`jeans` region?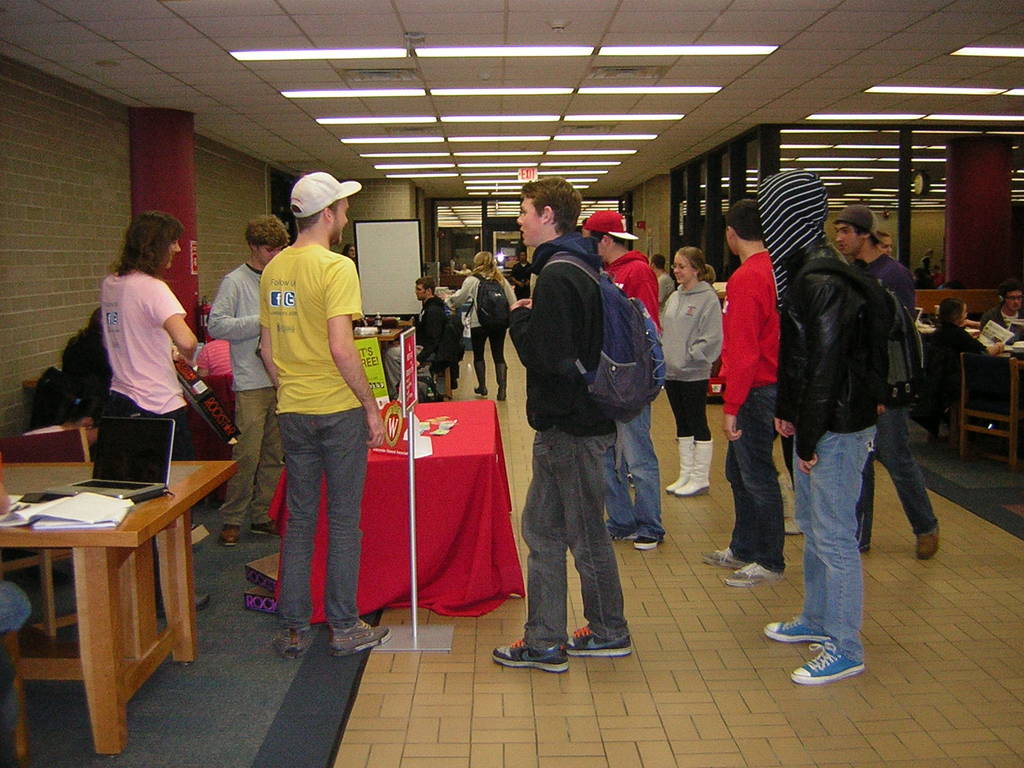
[left=473, top=327, right=509, bottom=364]
